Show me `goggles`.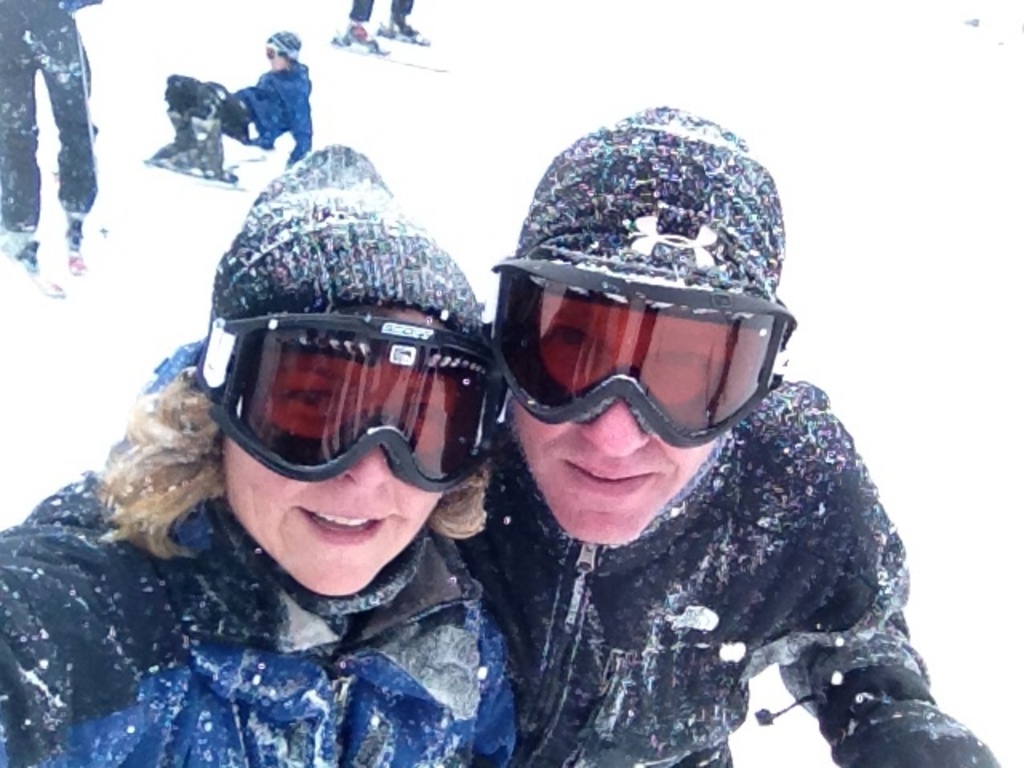
`goggles` is here: <box>186,306,496,490</box>.
